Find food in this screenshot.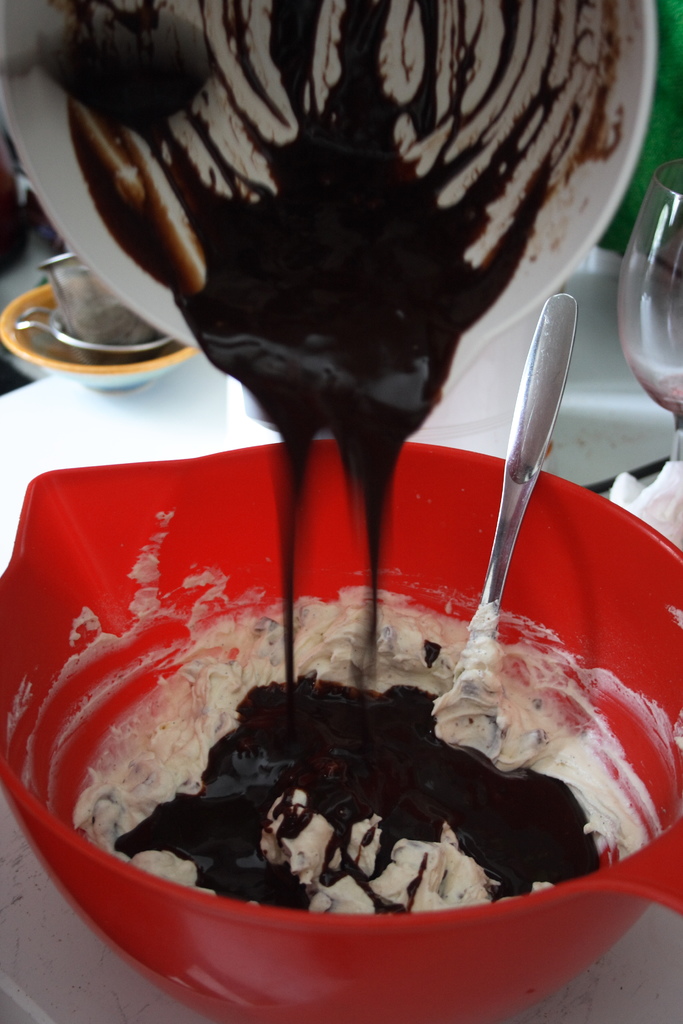
The bounding box for food is 67, 0, 621, 585.
